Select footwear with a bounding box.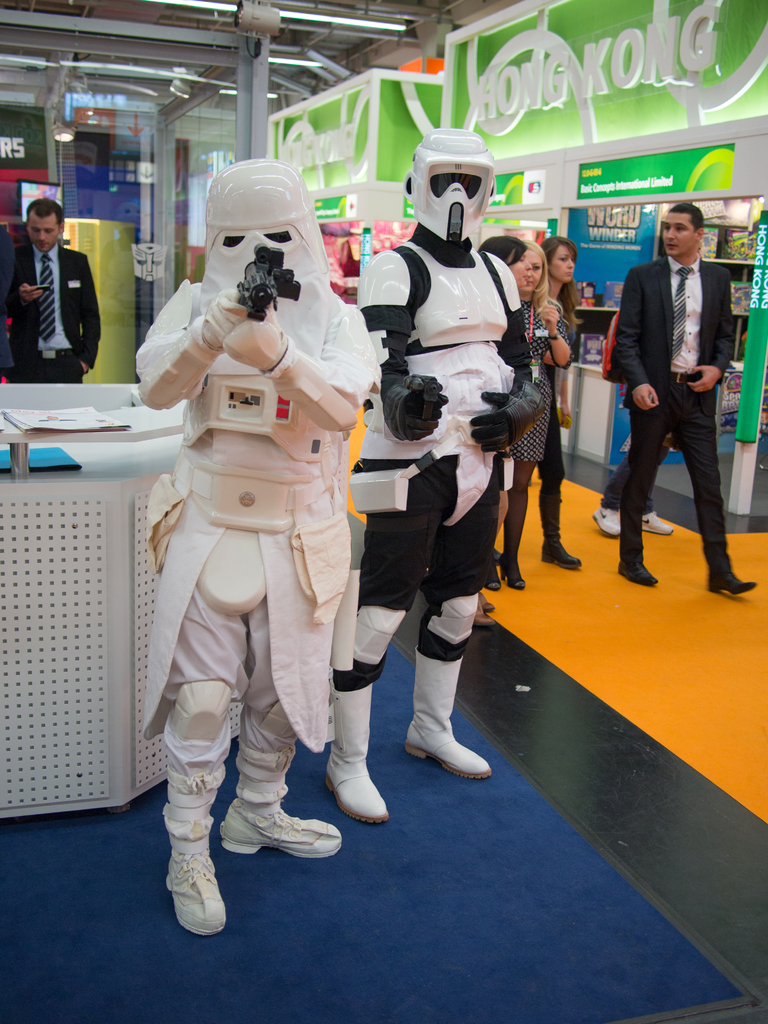
bbox(481, 547, 502, 596).
